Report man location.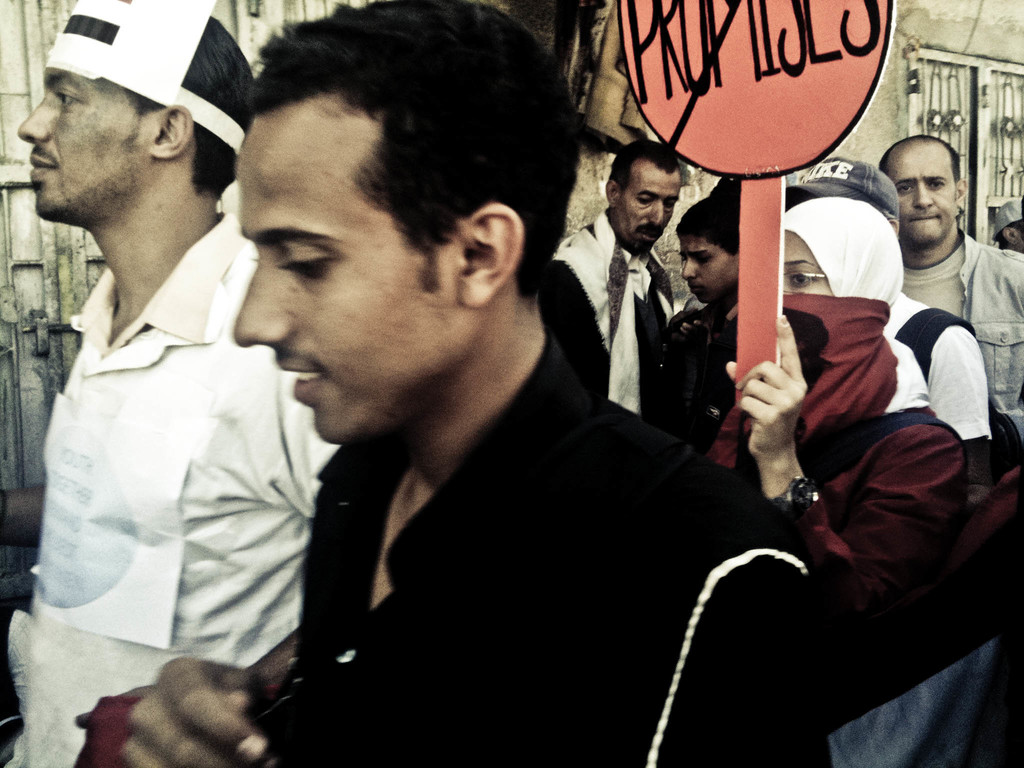
Report: select_region(1, 0, 429, 767).
